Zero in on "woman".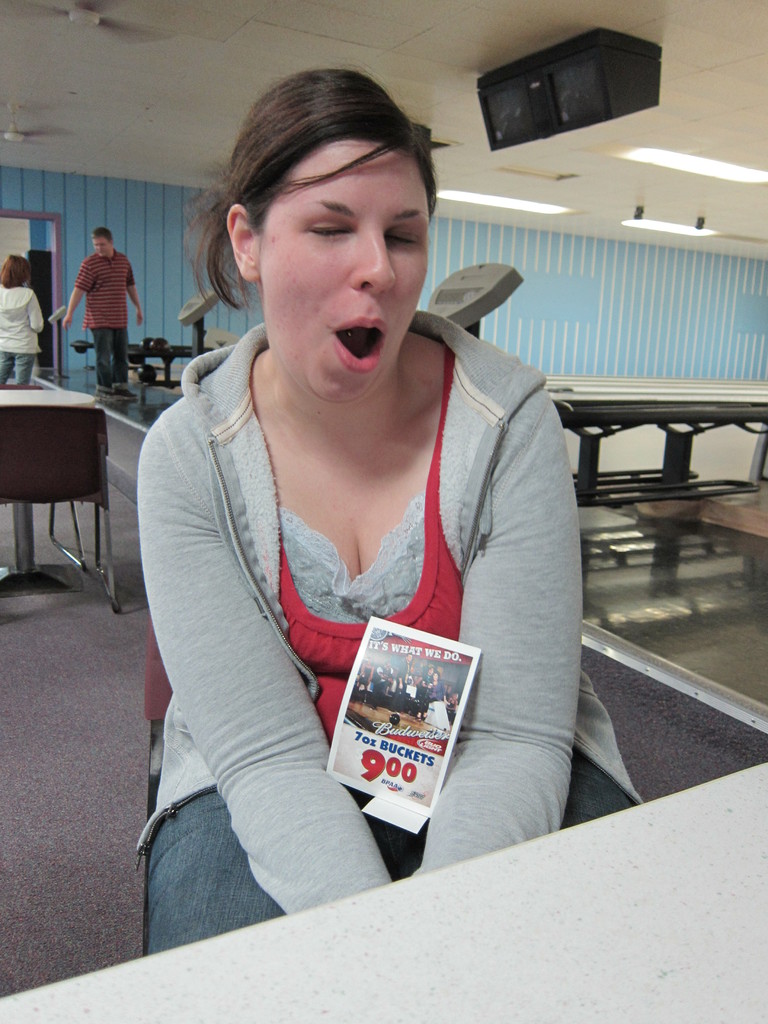
Zeroed in: left=415, top=672, right=443, bottom=721.
